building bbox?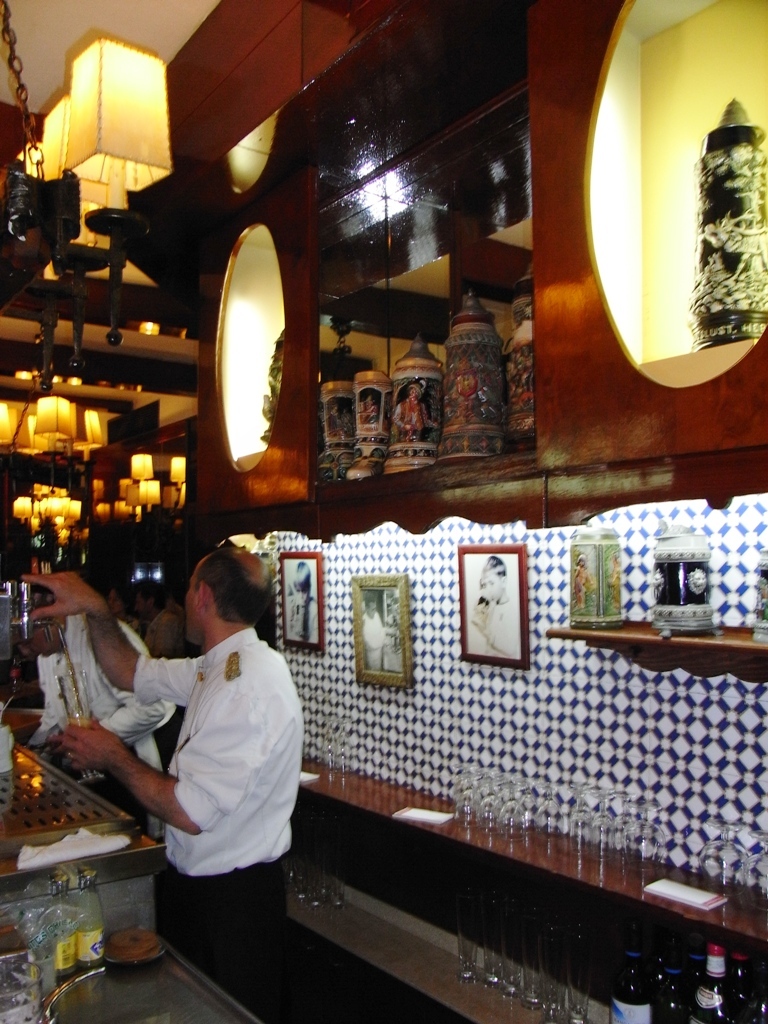
<region>0, 0, 767, 1023</region>
